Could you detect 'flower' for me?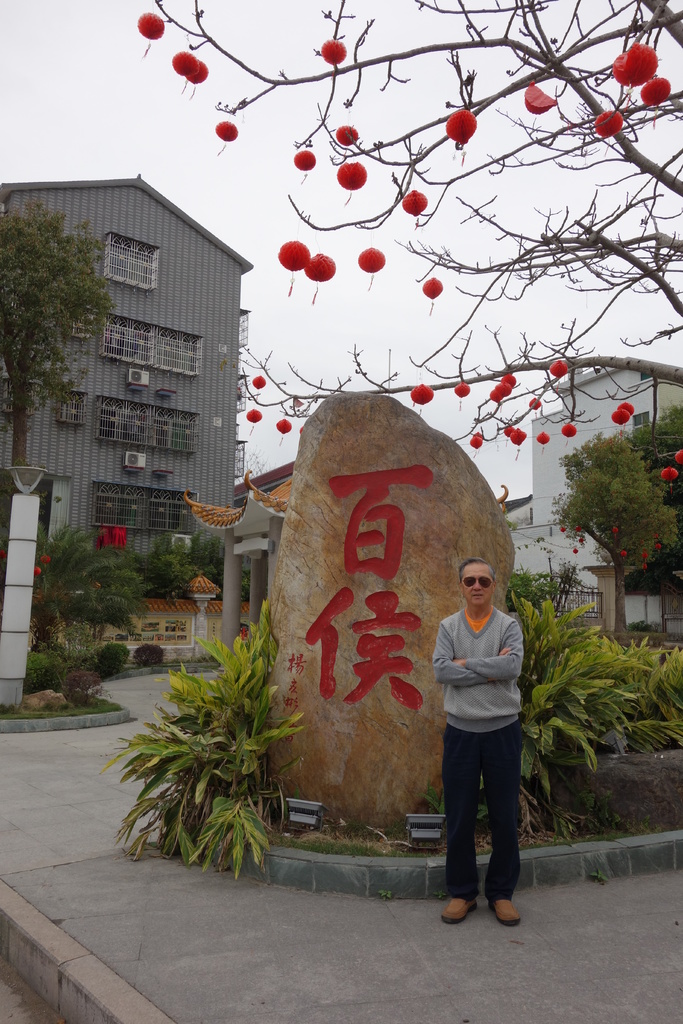
Detection result: bbox=[217, 120, 236, 138].
